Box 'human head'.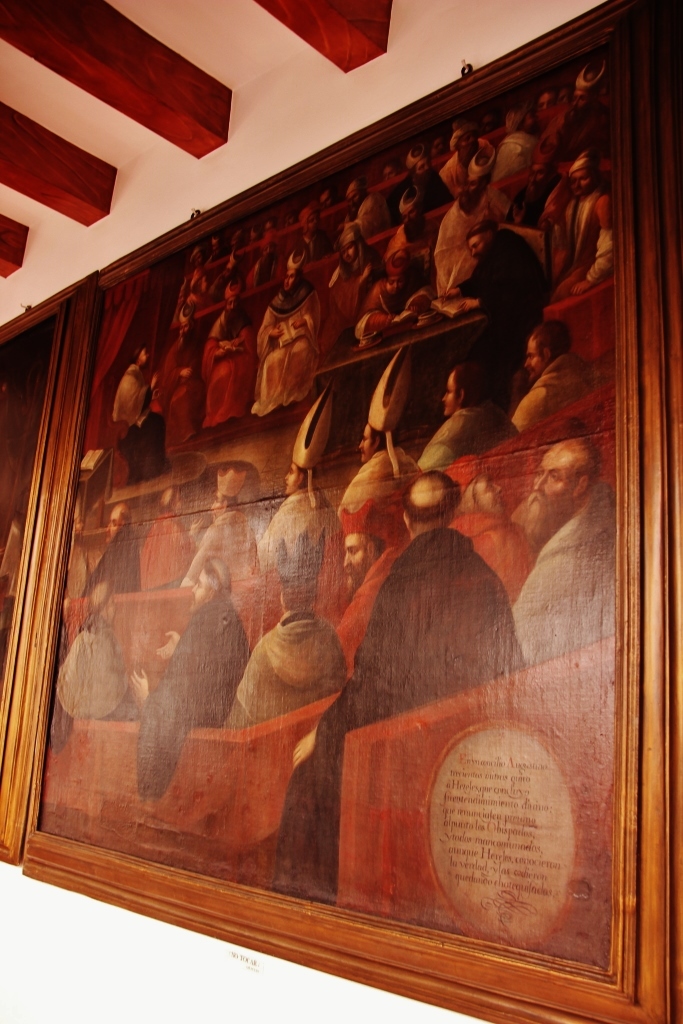
(414,156,434,186).
